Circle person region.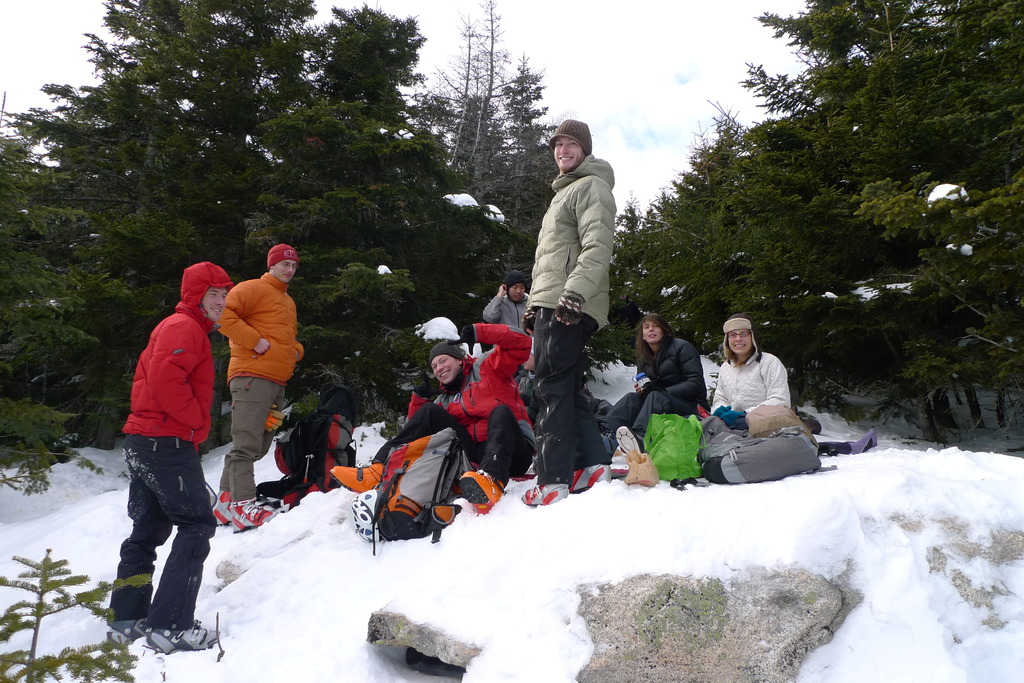
Region: 95,260,234,672.
